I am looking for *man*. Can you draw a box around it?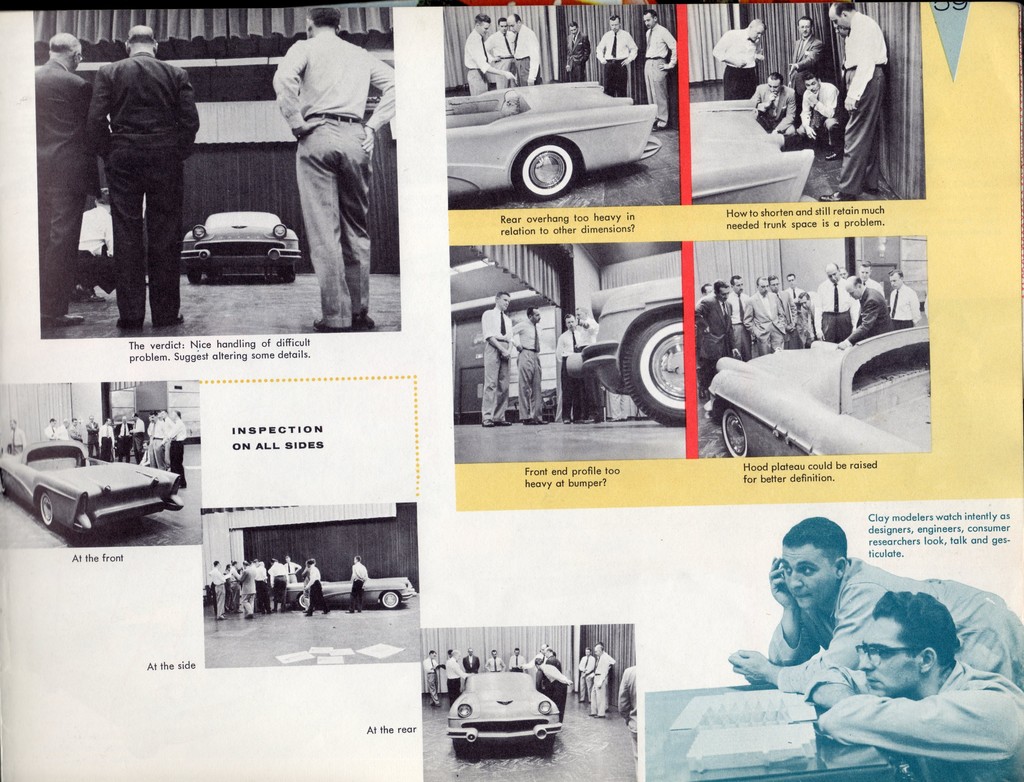
Sure, the bounding box is bbox=[88, 19, 200, 327].
